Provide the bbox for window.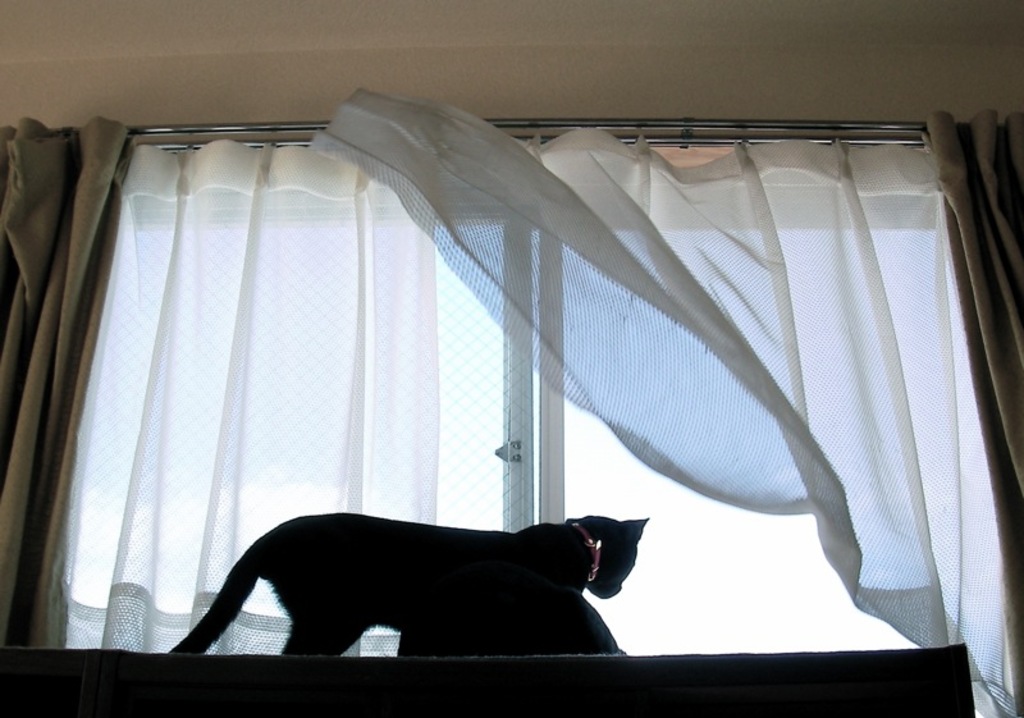
9:95:1015:717.
